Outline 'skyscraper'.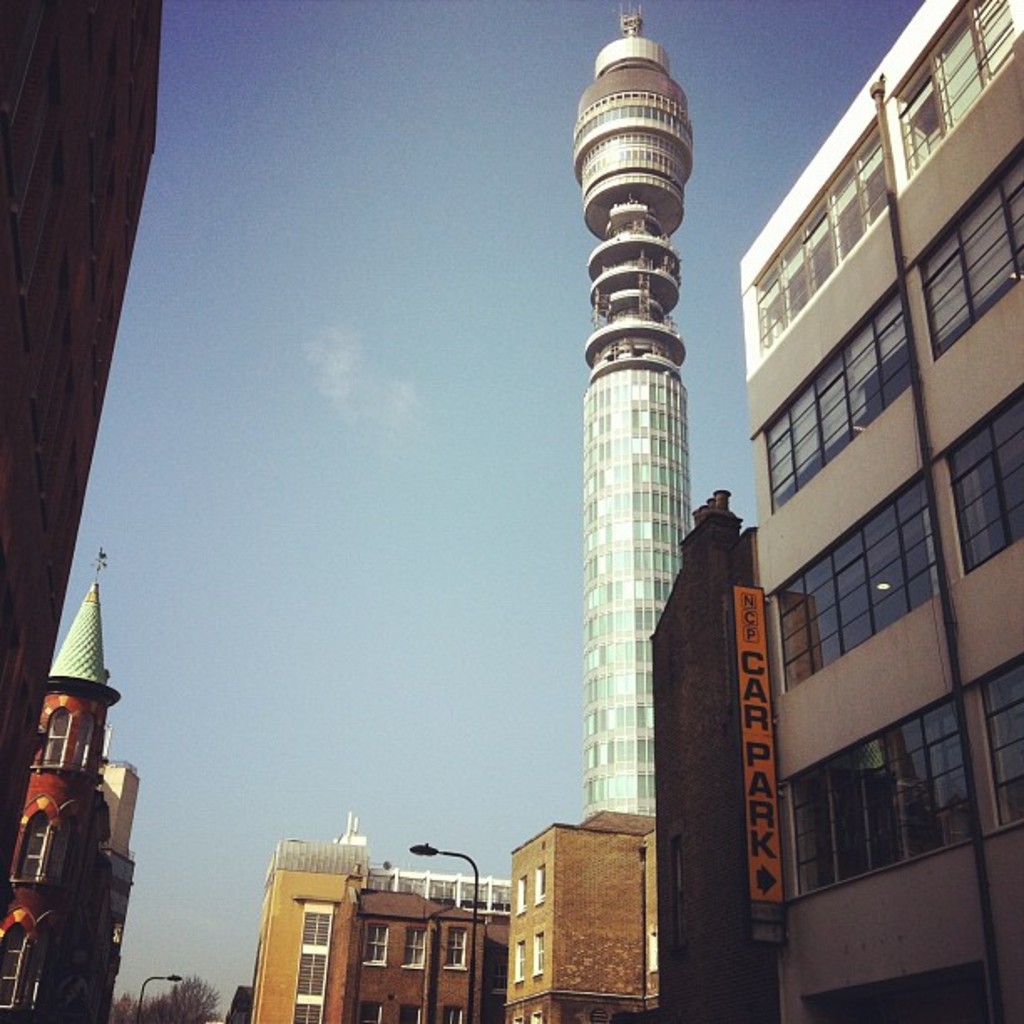
Outline: [646,480,788,1022].
